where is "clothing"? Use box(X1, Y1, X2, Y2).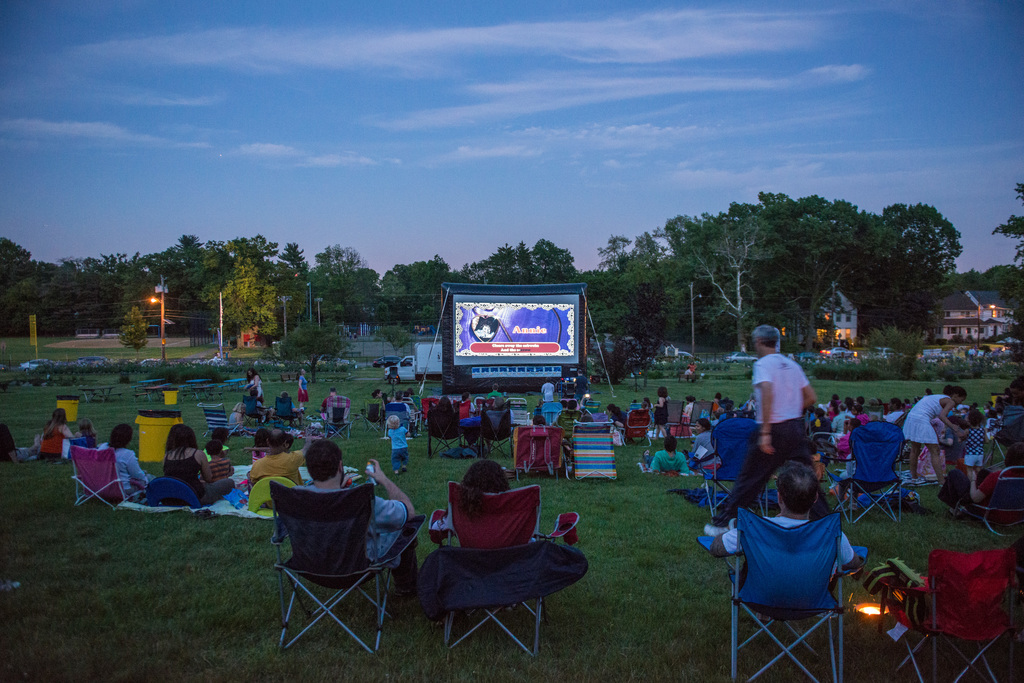
box(904, 391, 952, 449).
